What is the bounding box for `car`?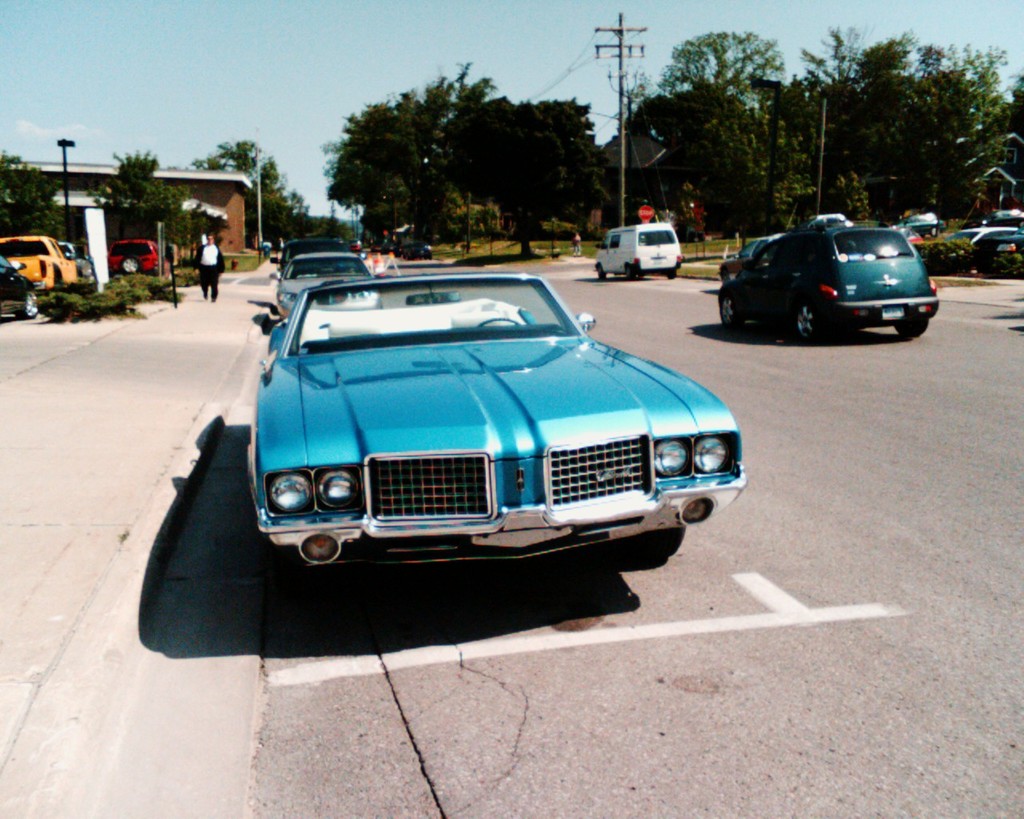
<region>0, 229, 78, 287</region>.
